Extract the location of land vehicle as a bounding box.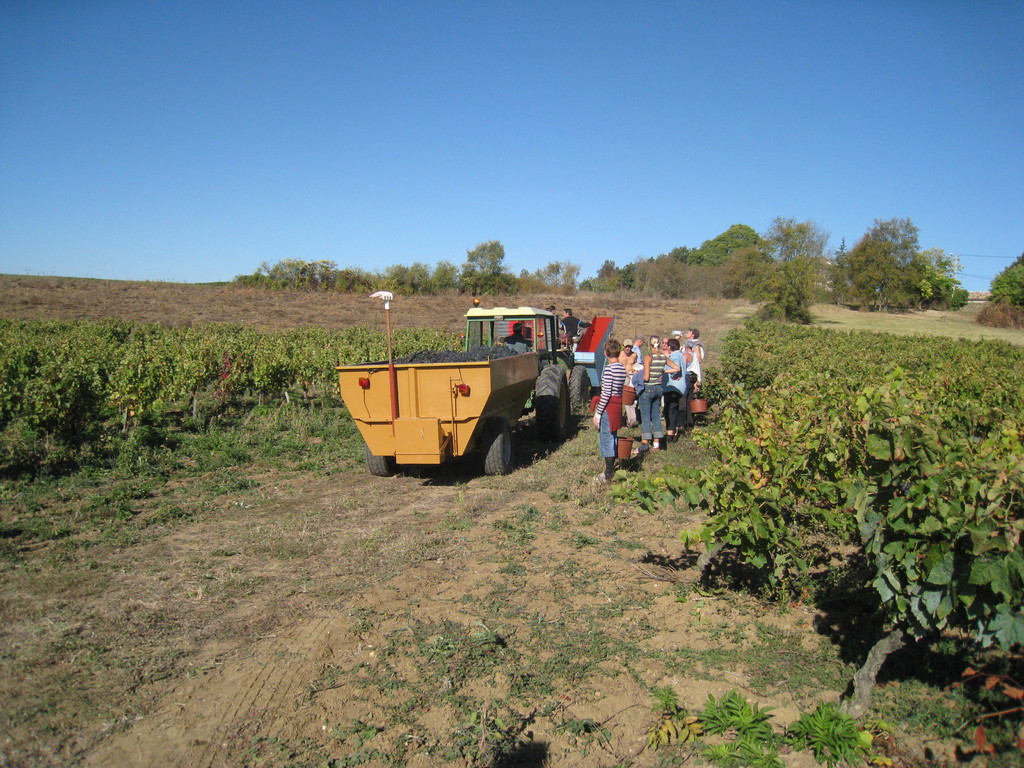
pyautogui.locateOnScreen(318, 319, 588, 487).
